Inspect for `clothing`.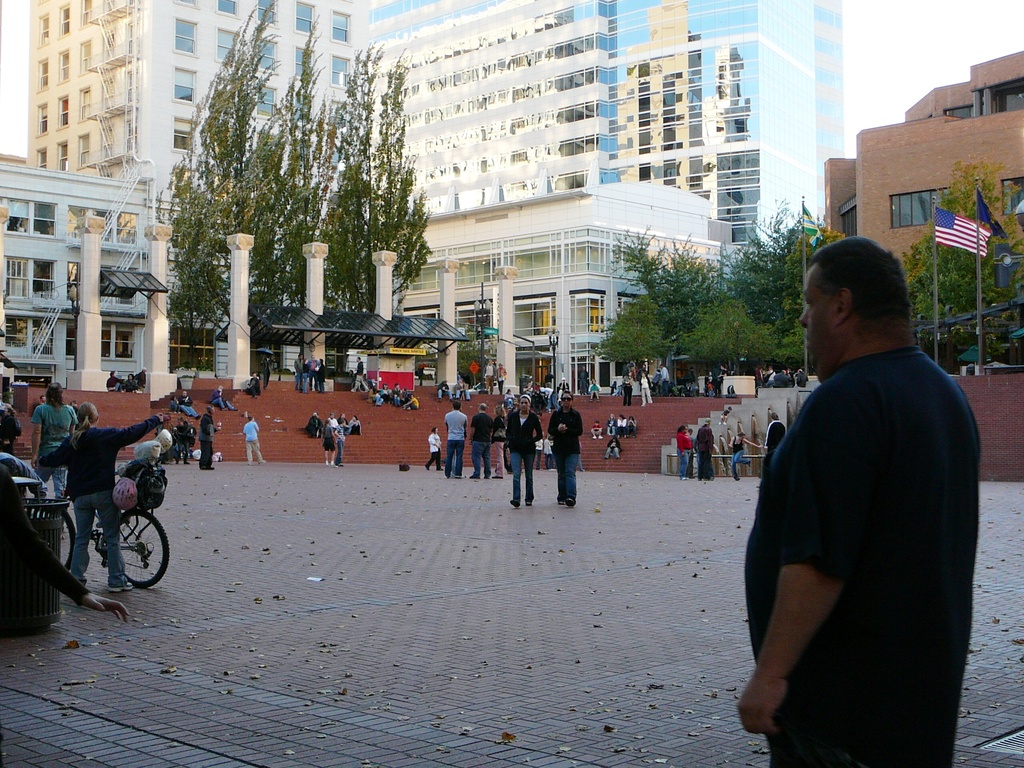
Inspection: l=755, t=303, r=968, b=739.
